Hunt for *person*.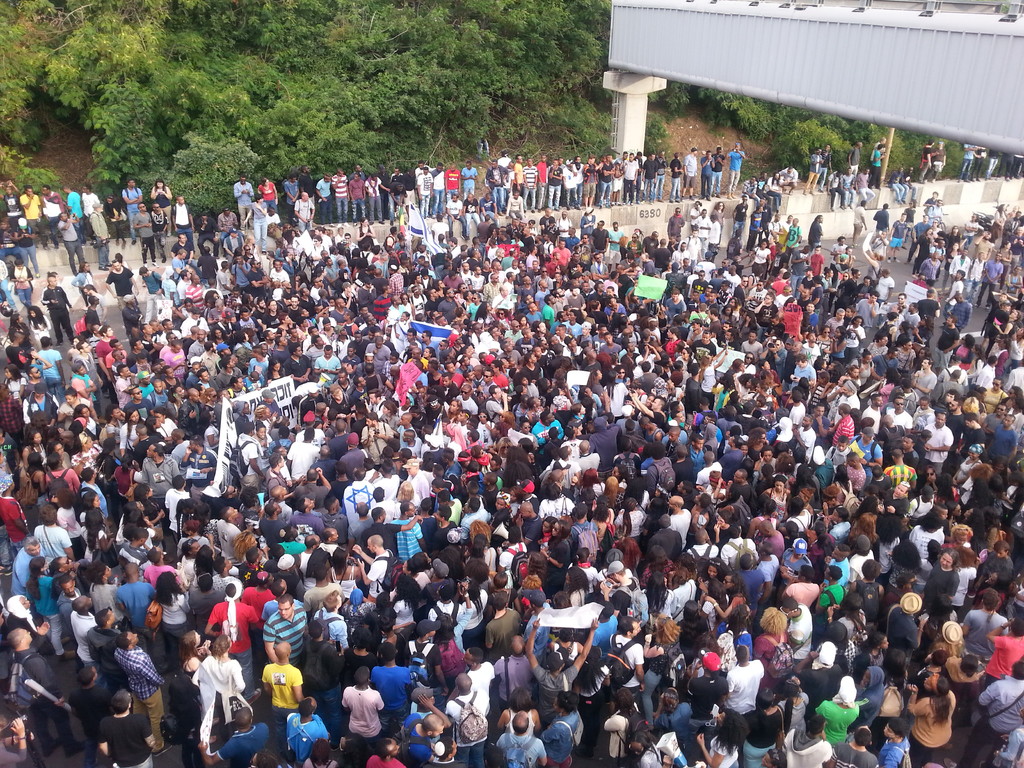
Hunted down at [x1=397, y1=708, x2=437, y2=758].
